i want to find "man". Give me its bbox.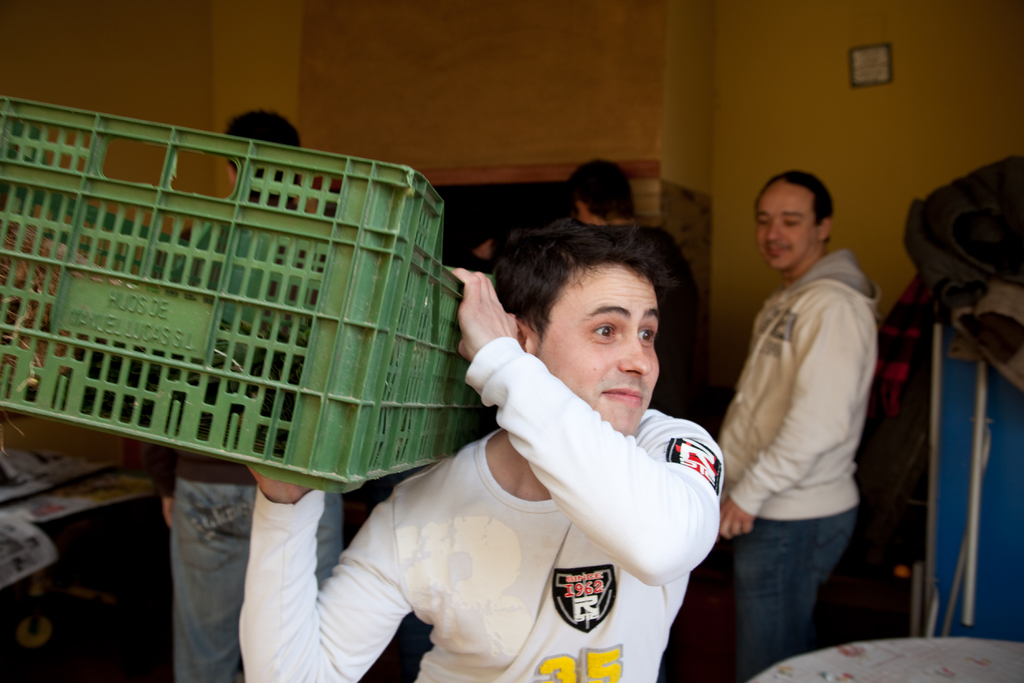
{"left": 149, "top": 109, "right": 348, "bottom": 682}.
